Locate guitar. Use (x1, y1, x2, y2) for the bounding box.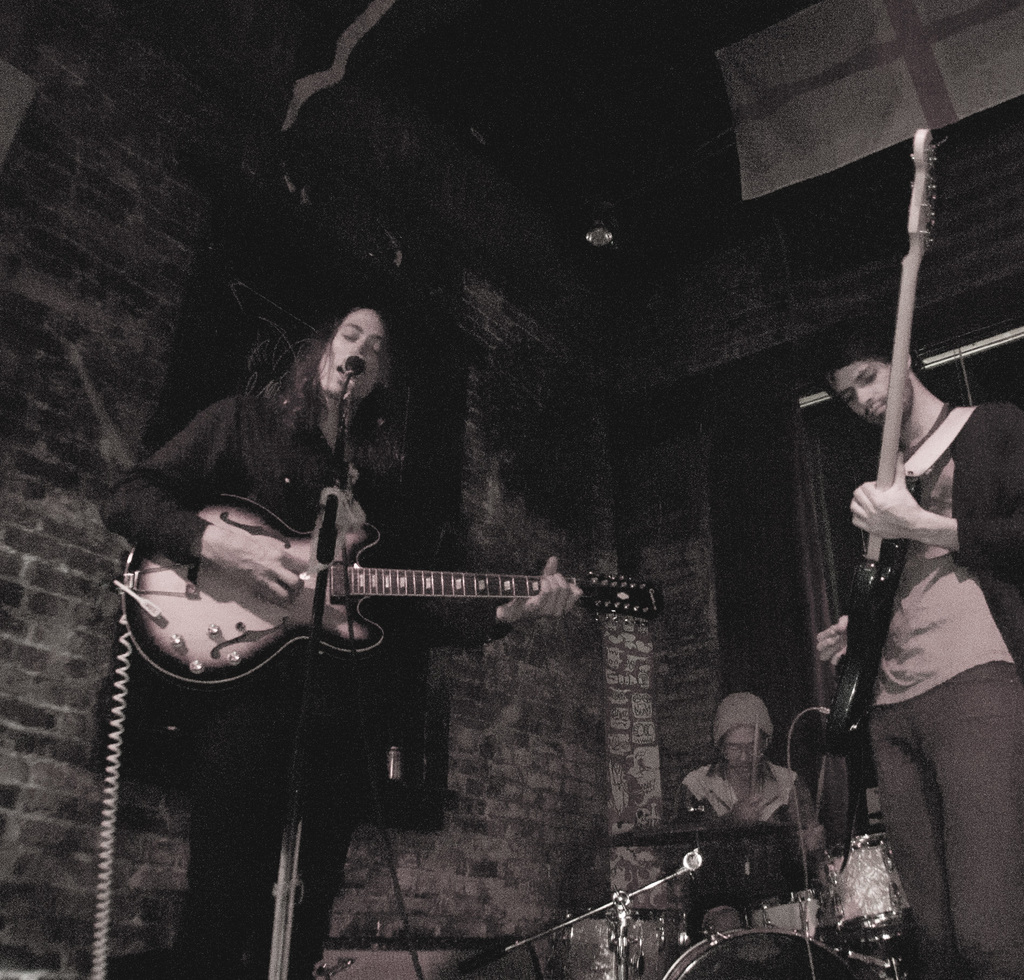
(808, 120, 948, 753).
